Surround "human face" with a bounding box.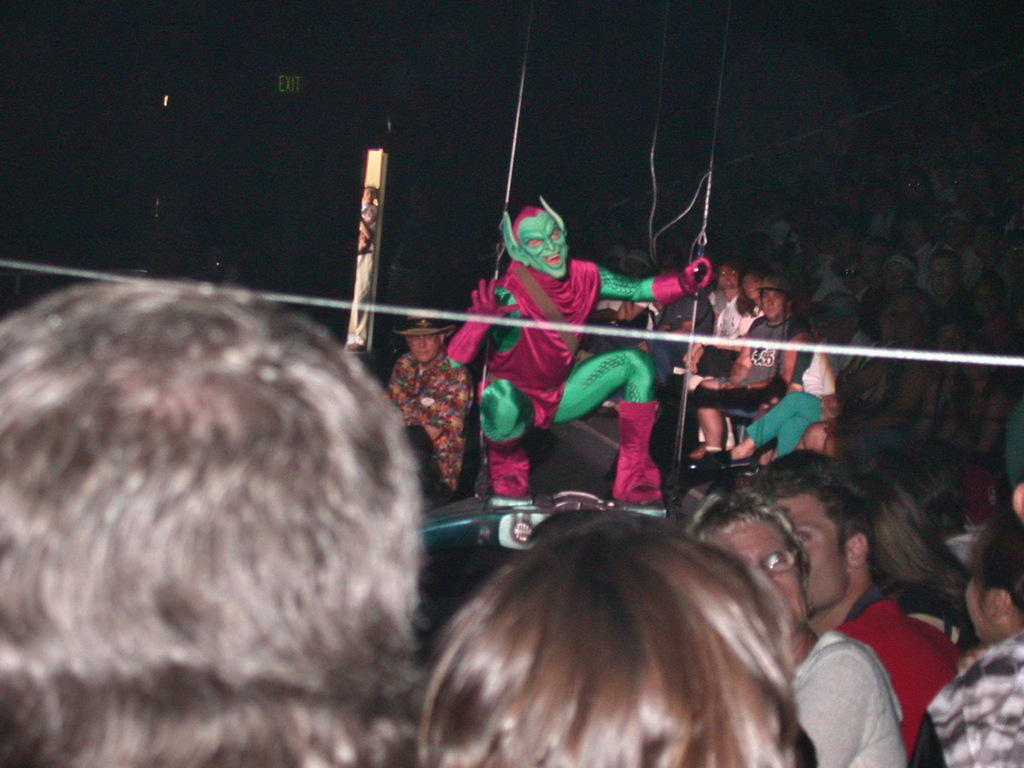
detection(1011, 233, 1023, 266).
